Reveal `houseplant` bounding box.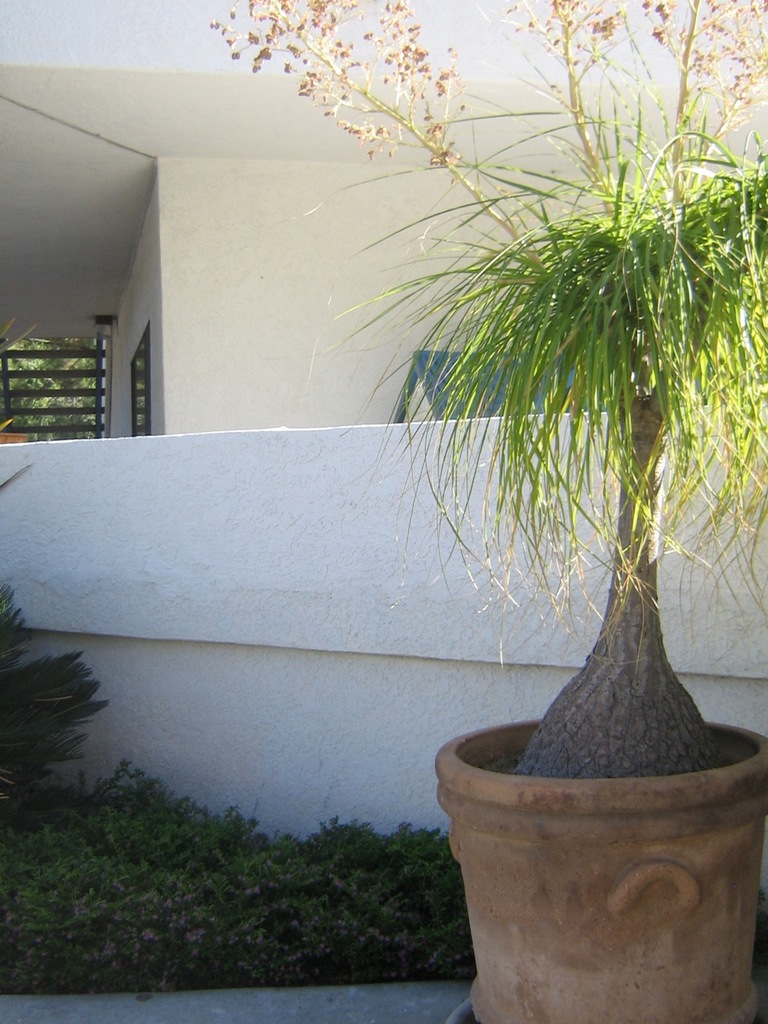
Revealed: locate(0, 304, 42, 458).
